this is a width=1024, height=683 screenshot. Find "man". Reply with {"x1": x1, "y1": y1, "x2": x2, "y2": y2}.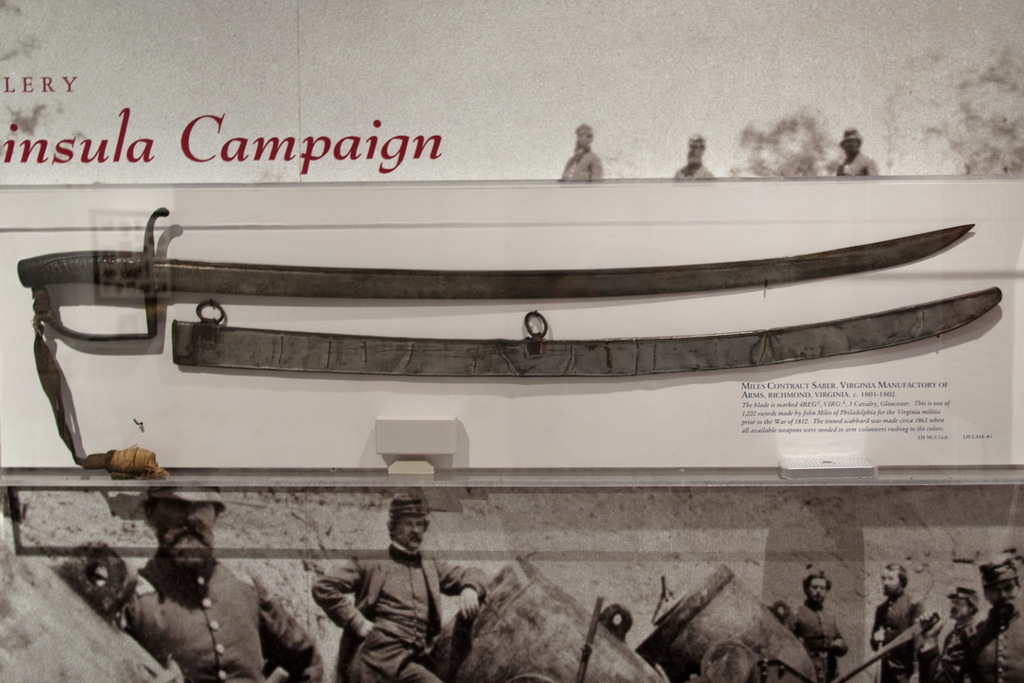
{"x1": 140, "y1": 482, "x2": 328, "y2": 682}.
